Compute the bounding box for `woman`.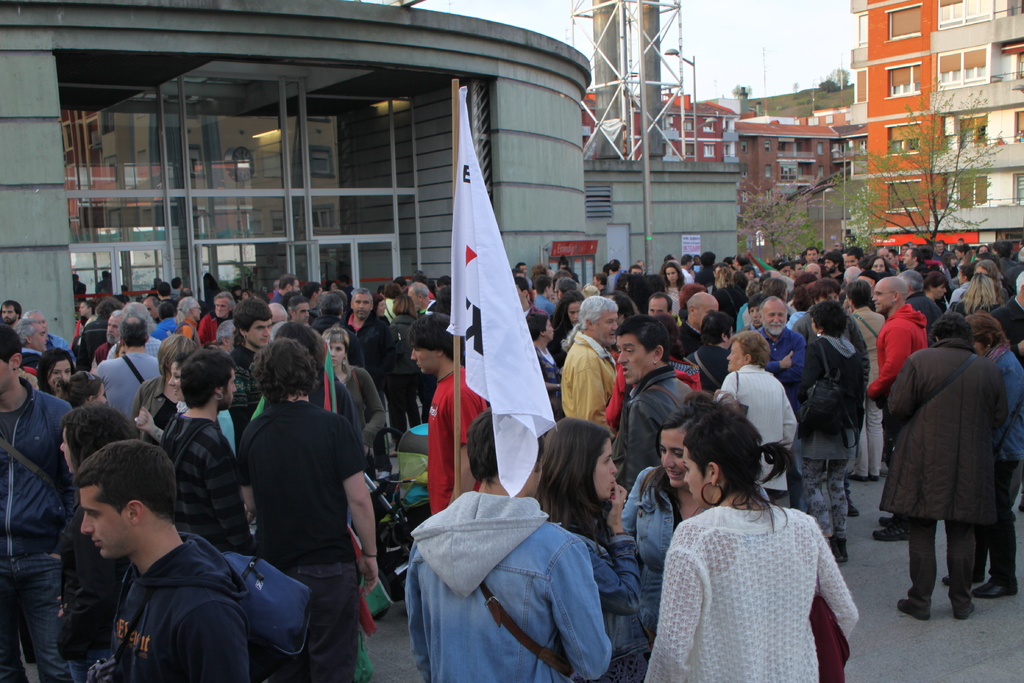
box(131, 353, 244, 456).
